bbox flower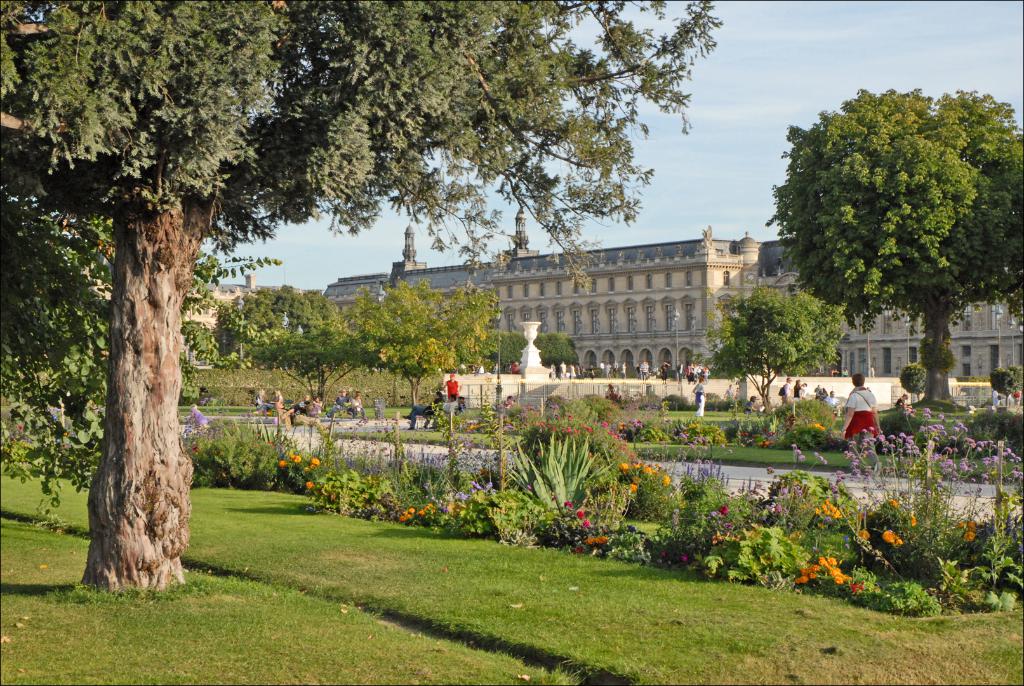
left=681, top=553, right=689, bottom=563
